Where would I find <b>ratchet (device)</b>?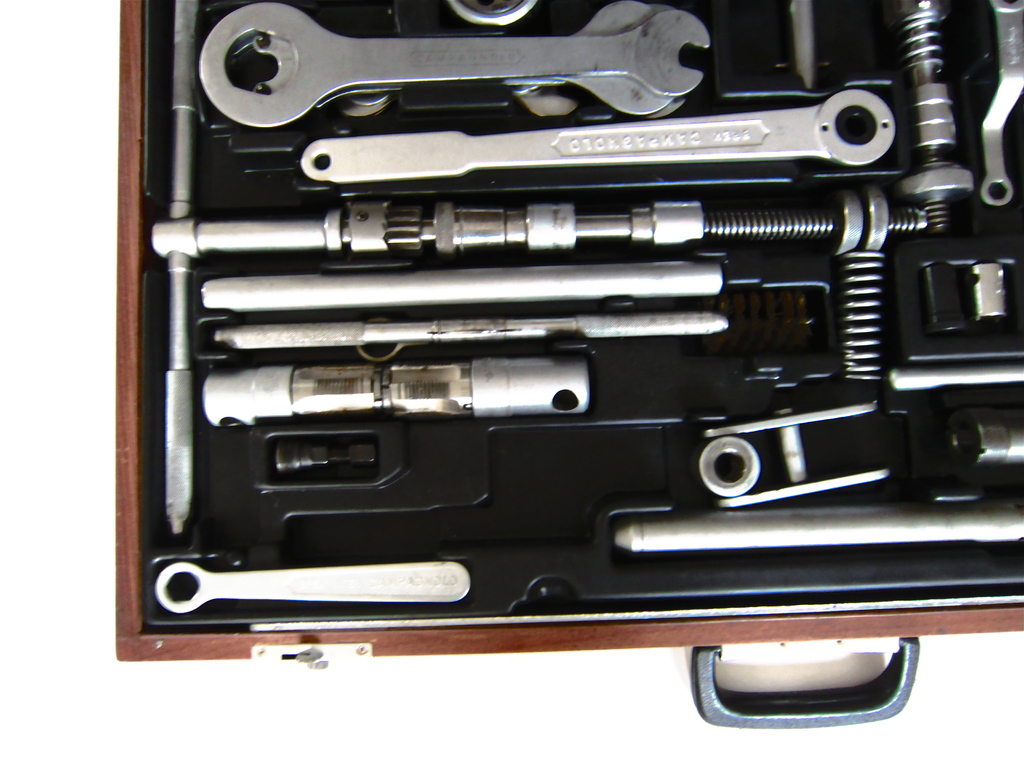
At region(894, 355, 1023, 399).
